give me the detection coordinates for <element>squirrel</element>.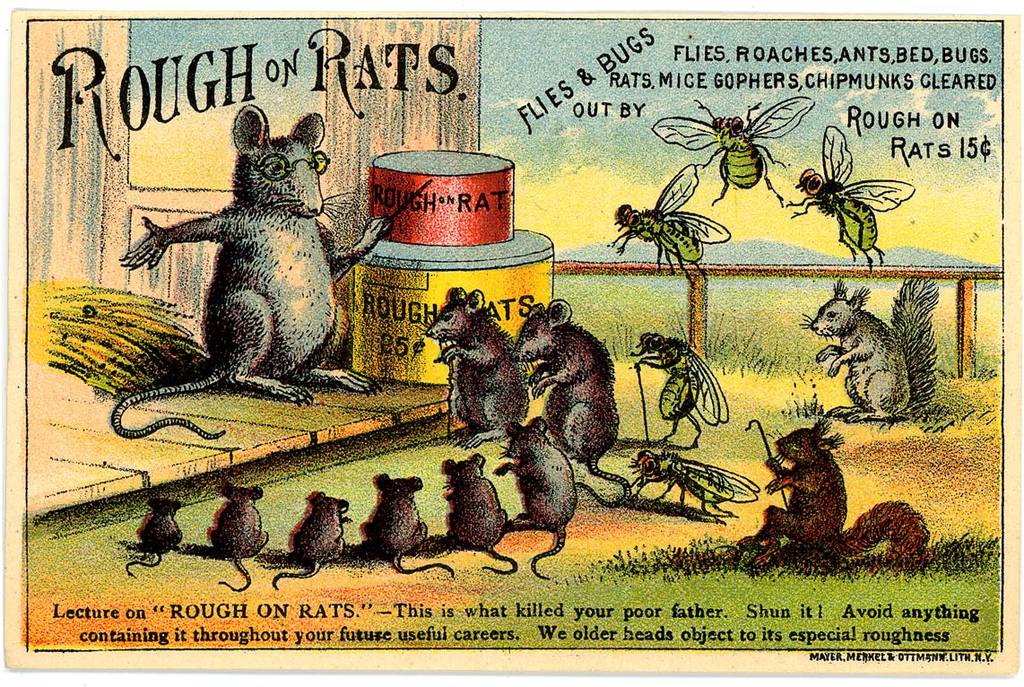
(left=733, top=397, right=932, bottom=574).
